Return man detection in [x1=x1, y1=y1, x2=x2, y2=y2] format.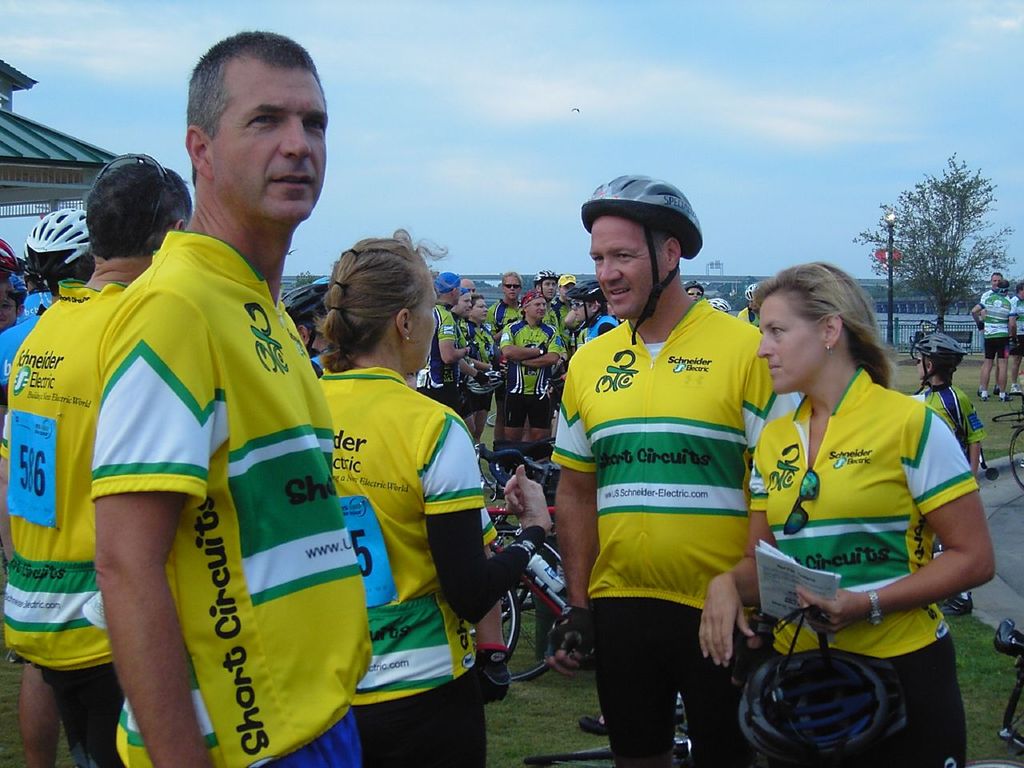
[x1=494, y1=266, x2=521, y2=426].
